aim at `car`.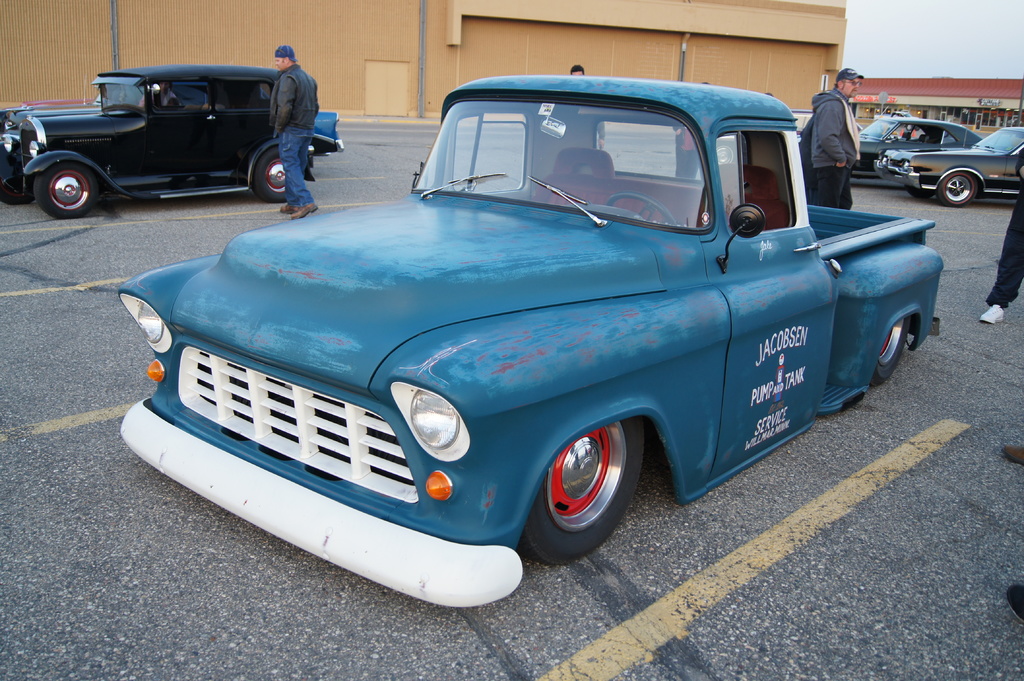
Aimed at (875,125,1023,207).
